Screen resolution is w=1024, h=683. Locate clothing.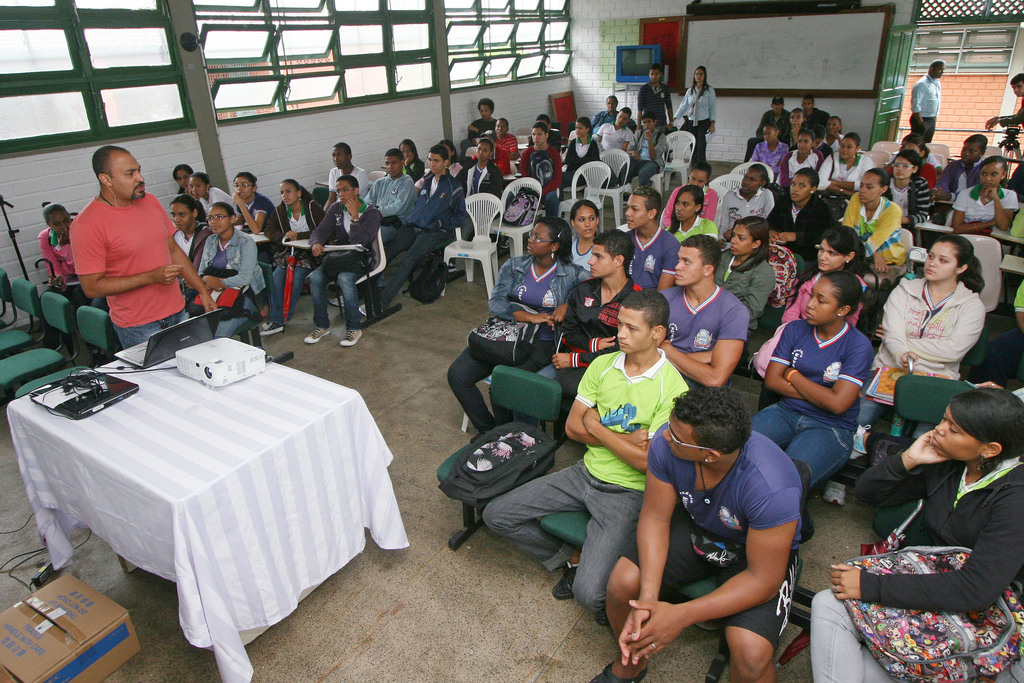
[63, 166, 204, 334].
